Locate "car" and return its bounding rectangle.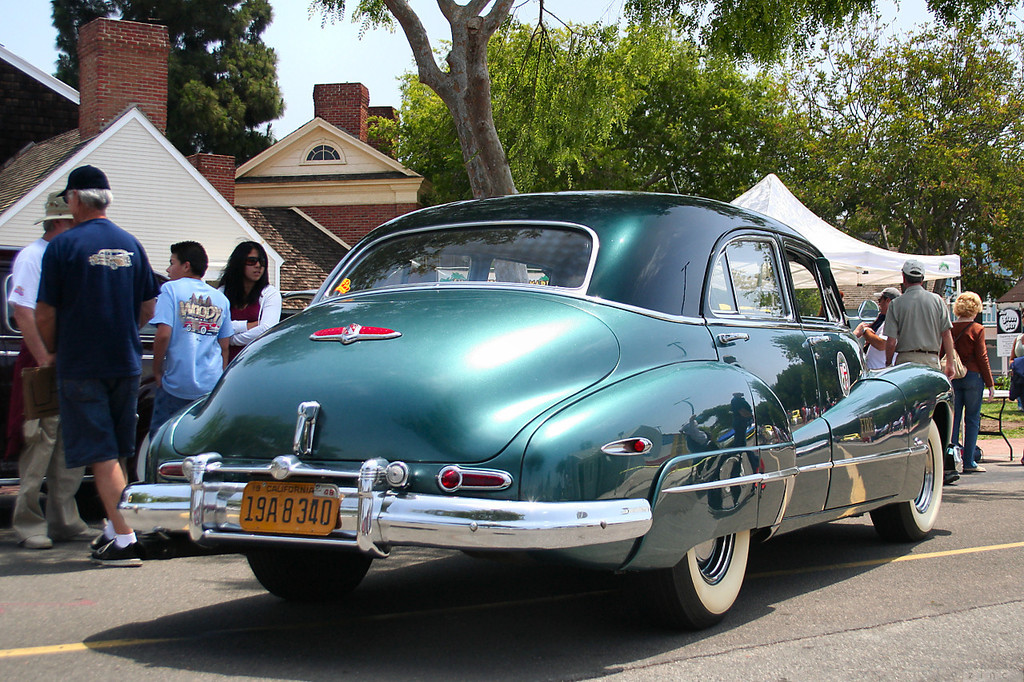
region(128, 205, 969, 632).
